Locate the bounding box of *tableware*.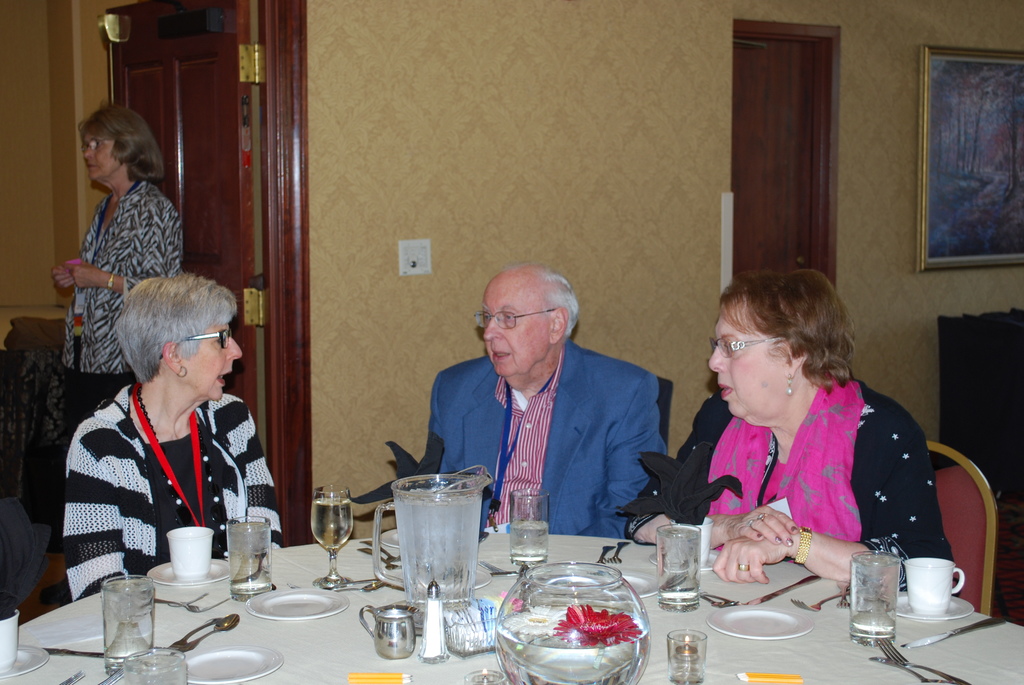
Bounding box: Rect(173, 613, 221, 646).
